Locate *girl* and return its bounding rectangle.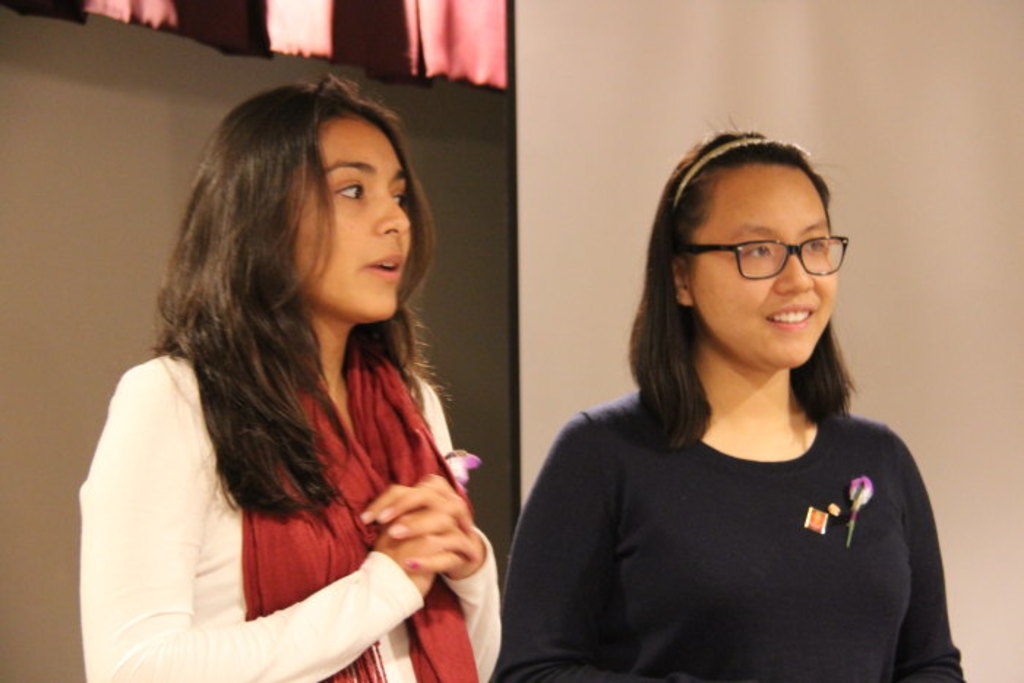
{"left": 80, "top": 70, "right": 502, "bottom": 682}.
